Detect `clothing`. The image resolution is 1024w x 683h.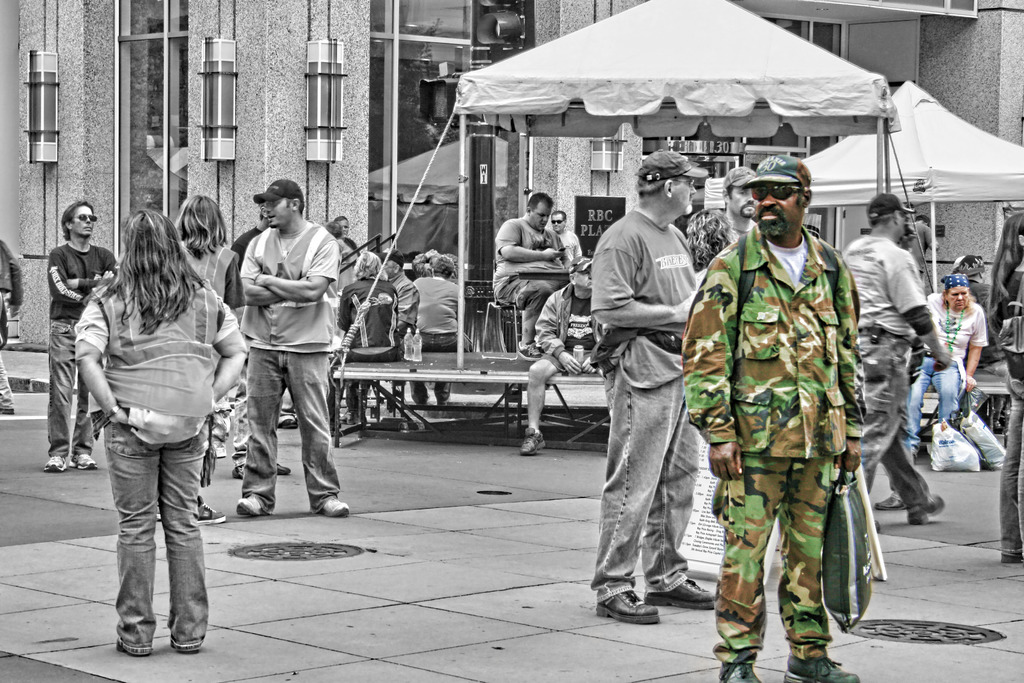
[972,274,999,372].
